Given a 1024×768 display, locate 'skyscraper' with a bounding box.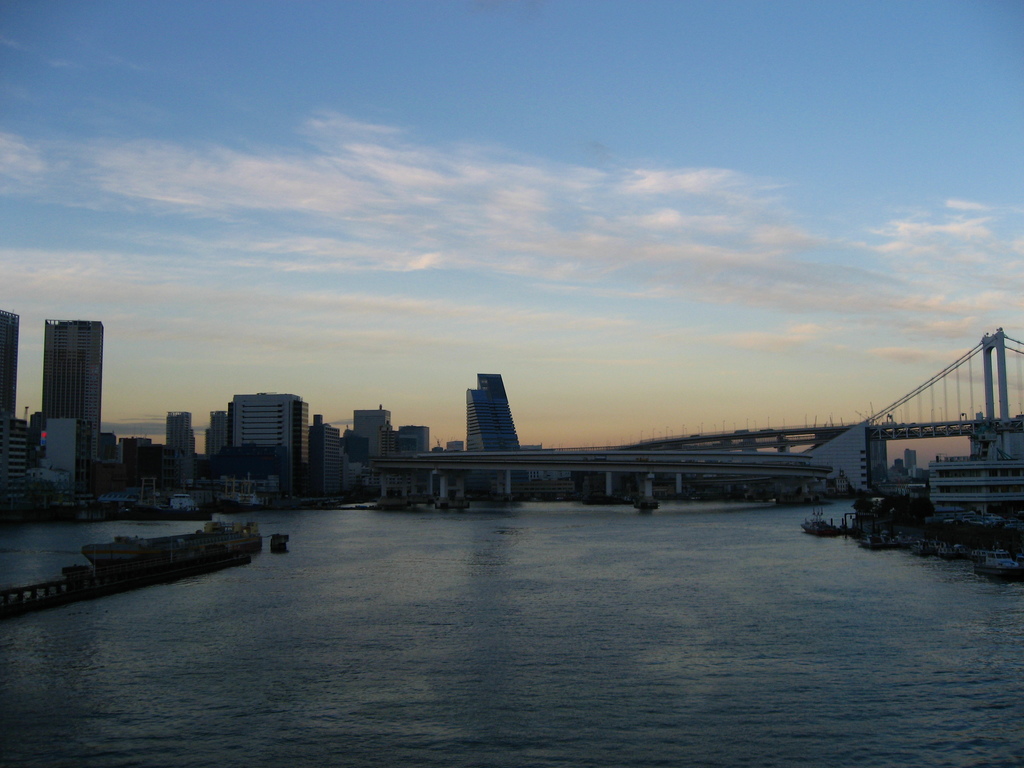
Located: select_region(226, 387, 309, 492).
